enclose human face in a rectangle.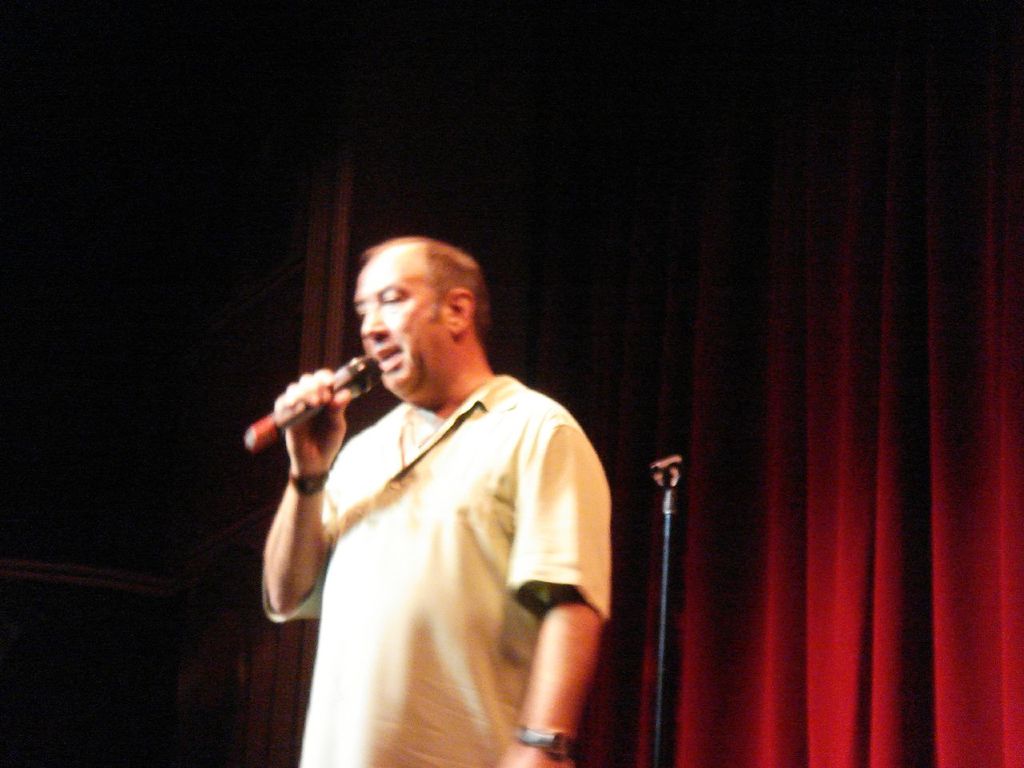
353:250:458:386.
